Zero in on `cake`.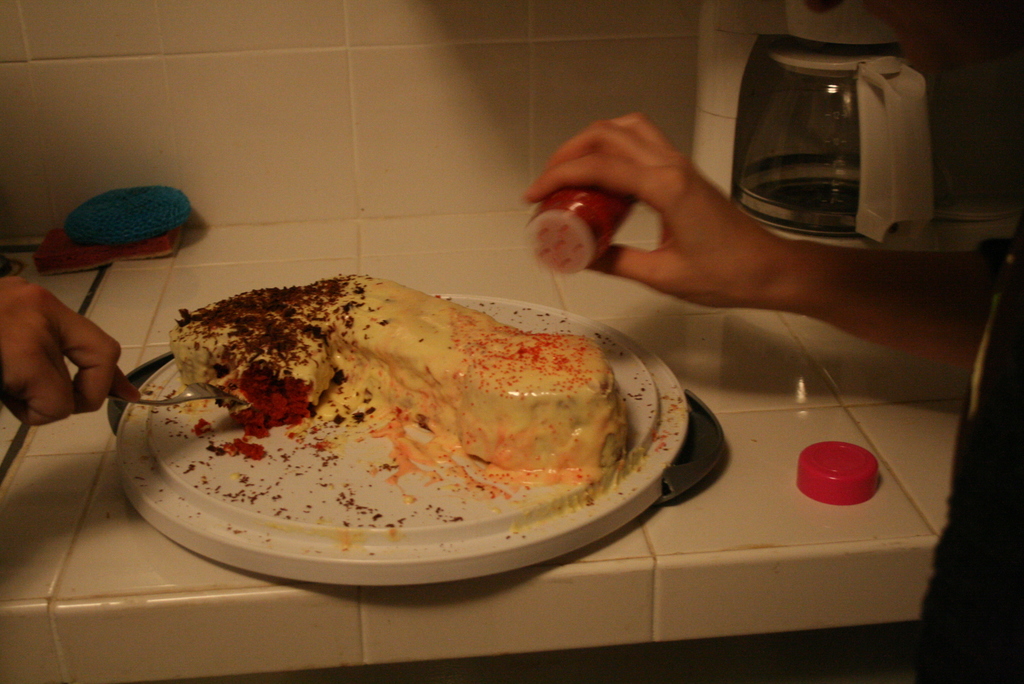
Zeroed in: <box>168,273,639,469</box>.
